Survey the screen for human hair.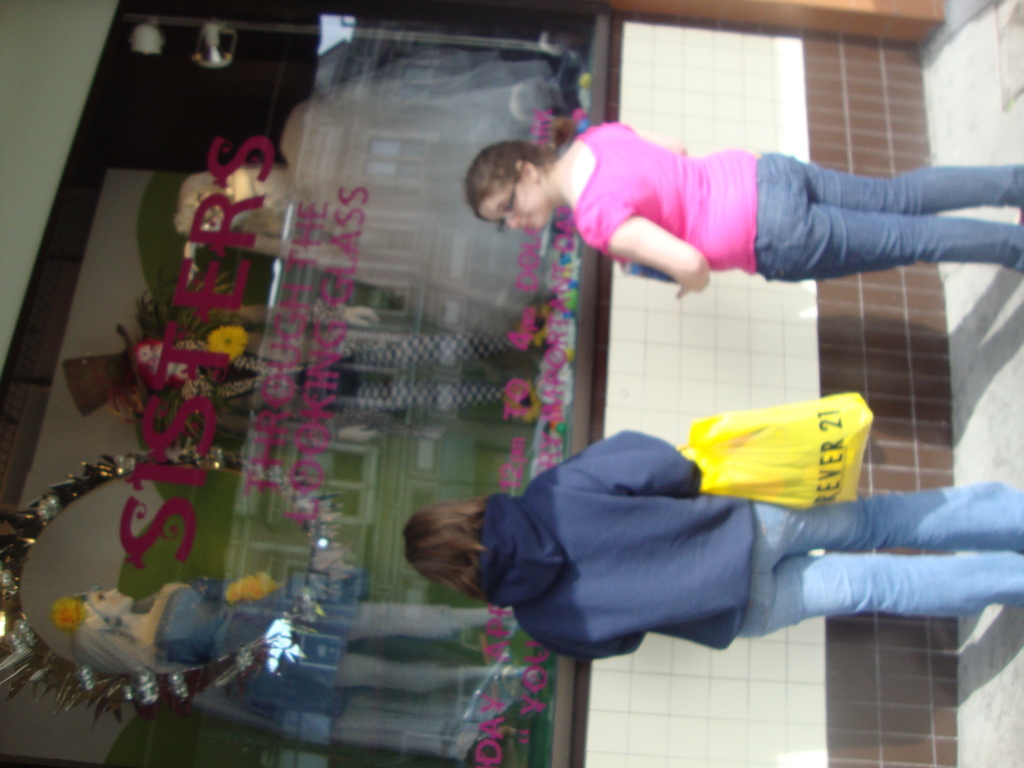
Survey found: [x1=70, y1=622, x2=171, y2=676].
